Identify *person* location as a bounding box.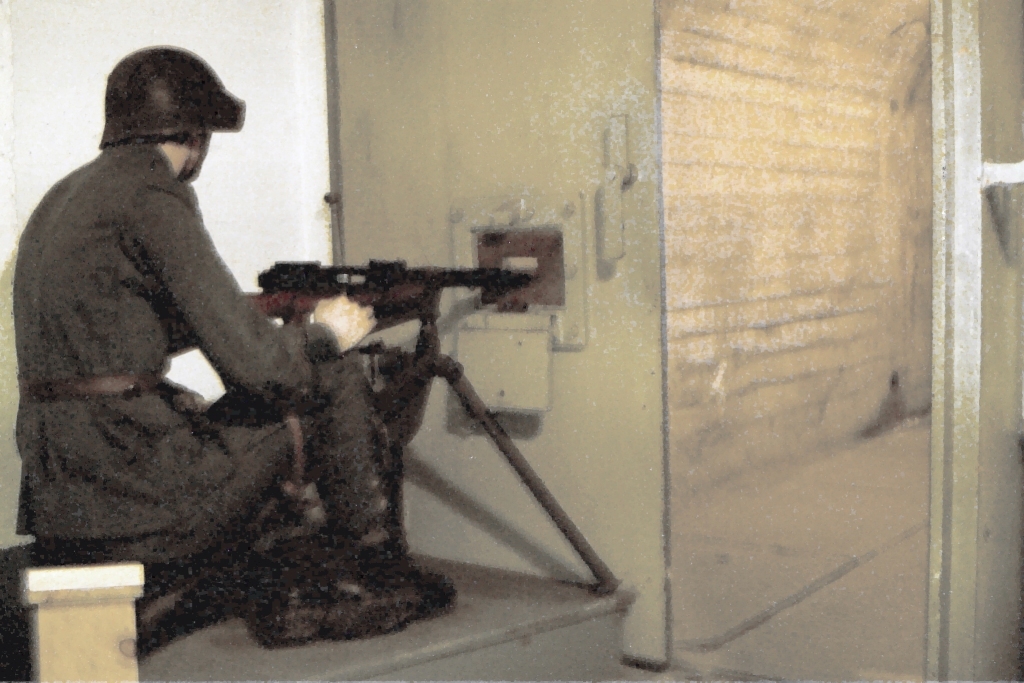
[15, 42, 461, 637].
